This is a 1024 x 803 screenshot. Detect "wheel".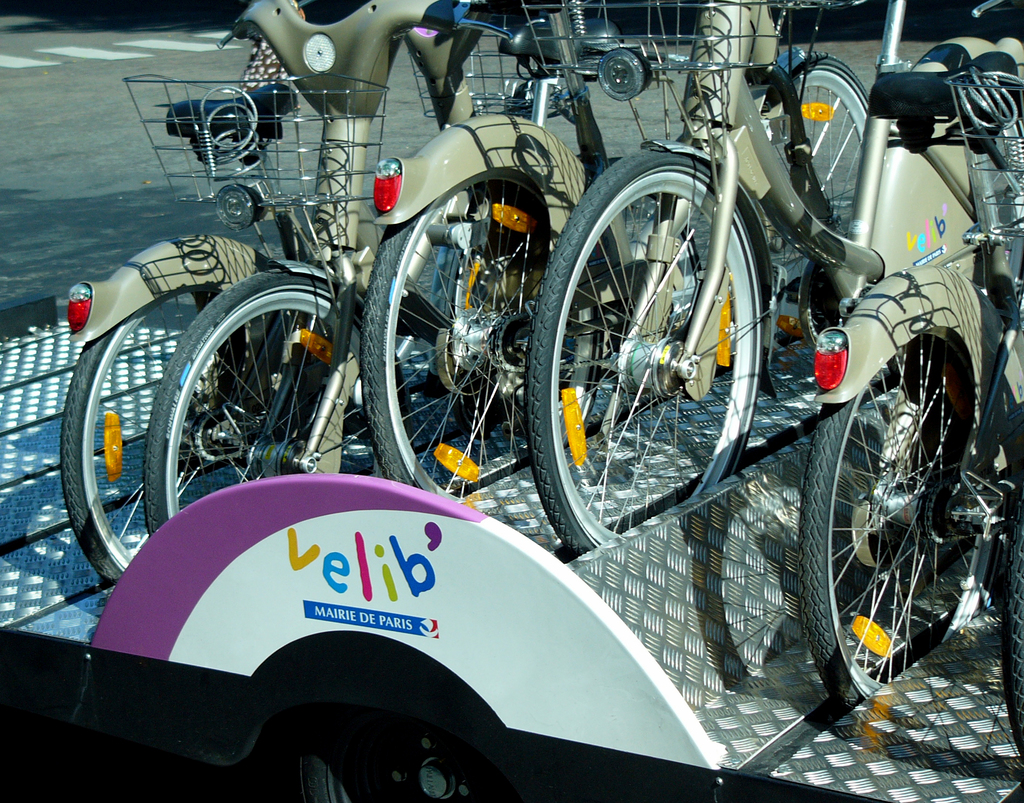
530 146 767 556.
